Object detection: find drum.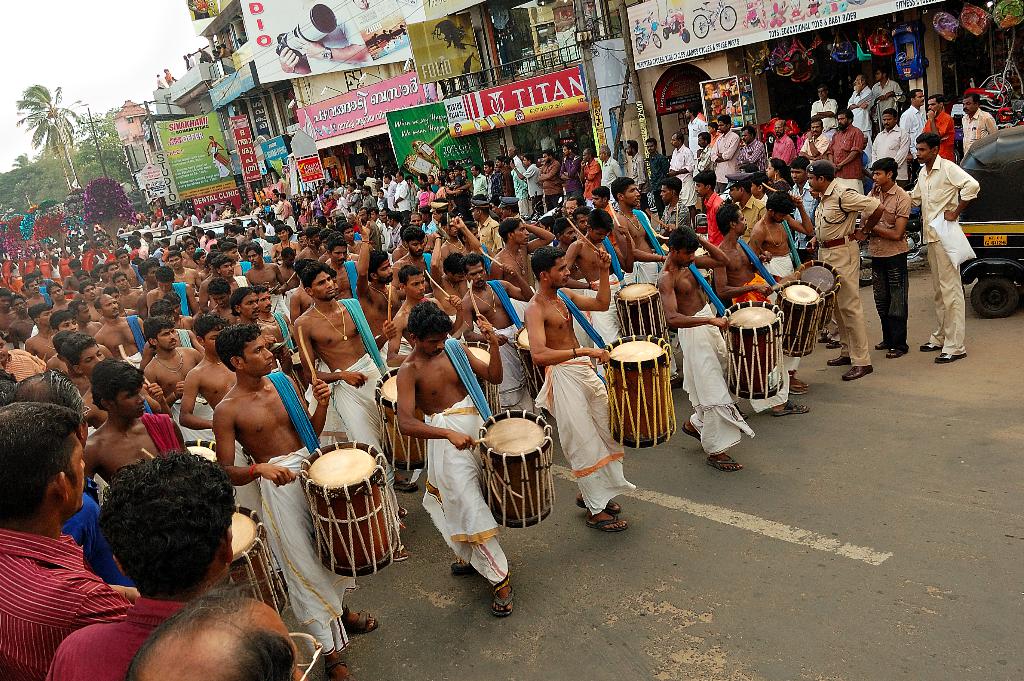
locate(455, 340, 510, 414).
